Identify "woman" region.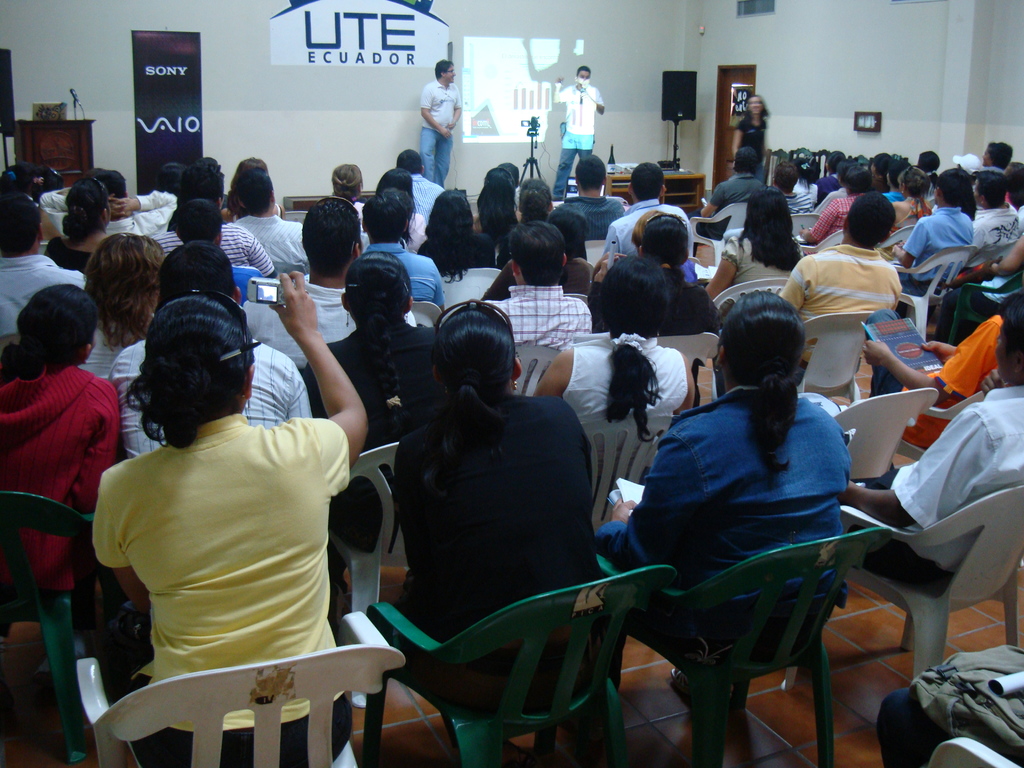
Region: pyautogui.locateOnScreen(589, 284, 854, 653).
